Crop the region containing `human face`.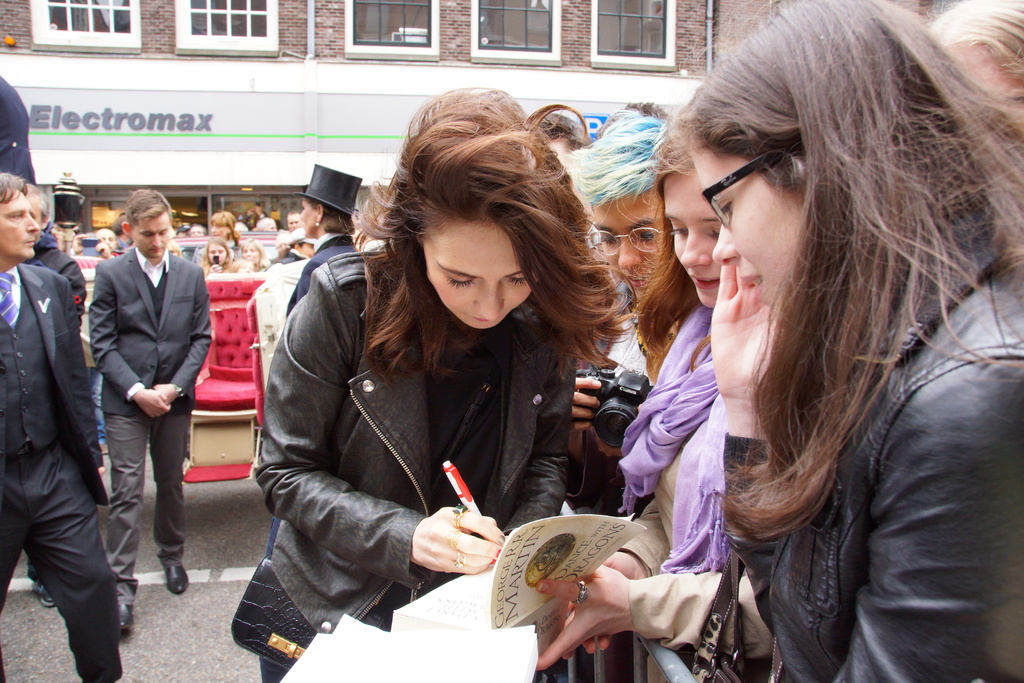
Crop region: region(301, 199, 316, 236).
